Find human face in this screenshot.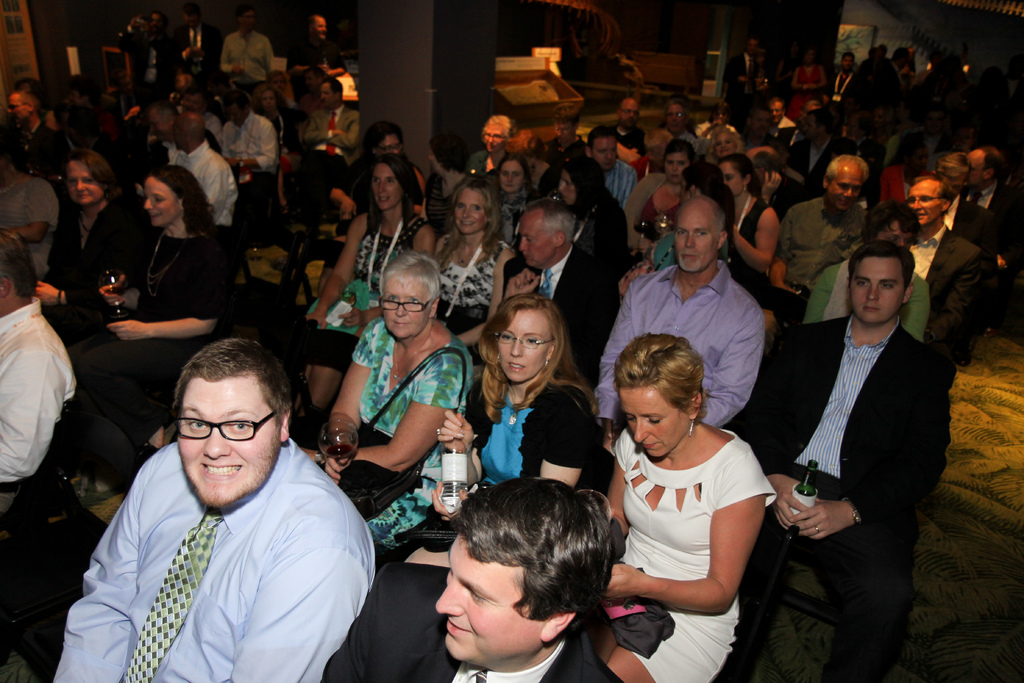
The bounding box for human face is (x1=371, y1=163, x2=403, y2=209).
